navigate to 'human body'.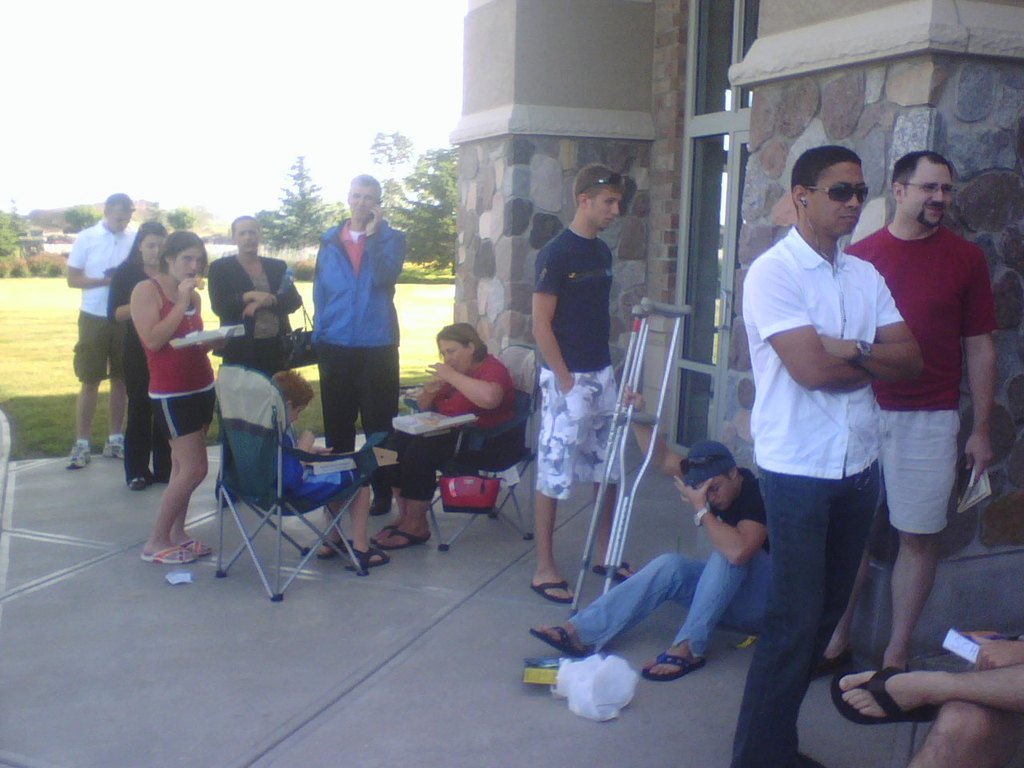
Navigation target: [57, 197, 145, 467].
